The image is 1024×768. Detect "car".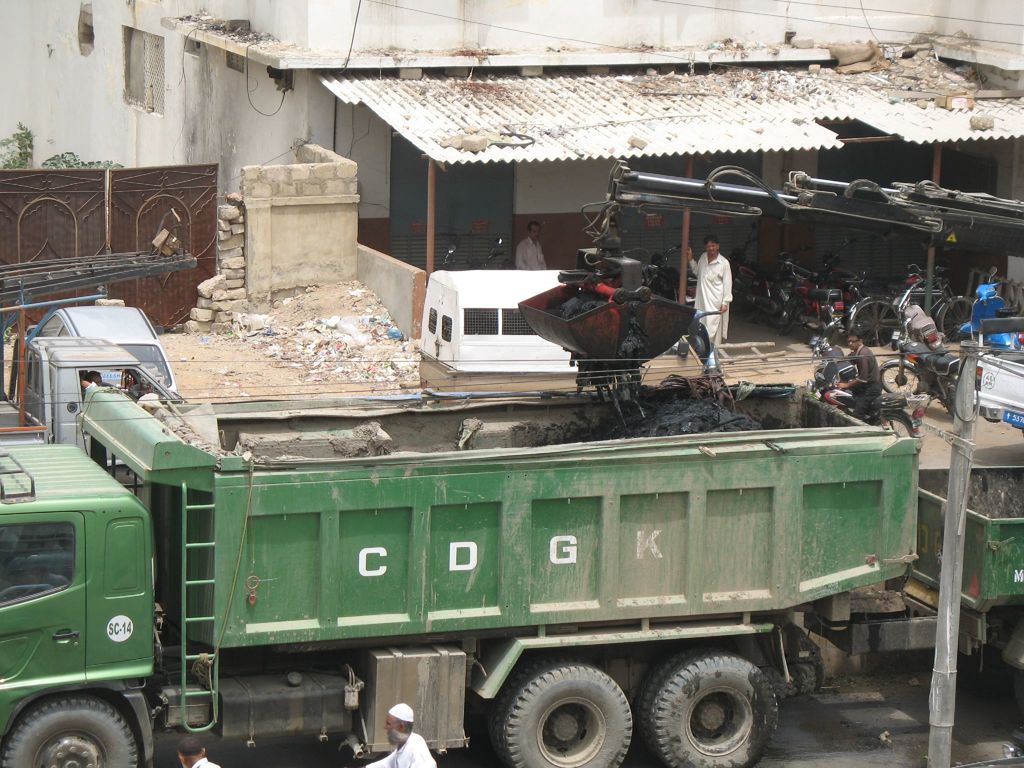
Detection: (27, 307, 177, 394).
